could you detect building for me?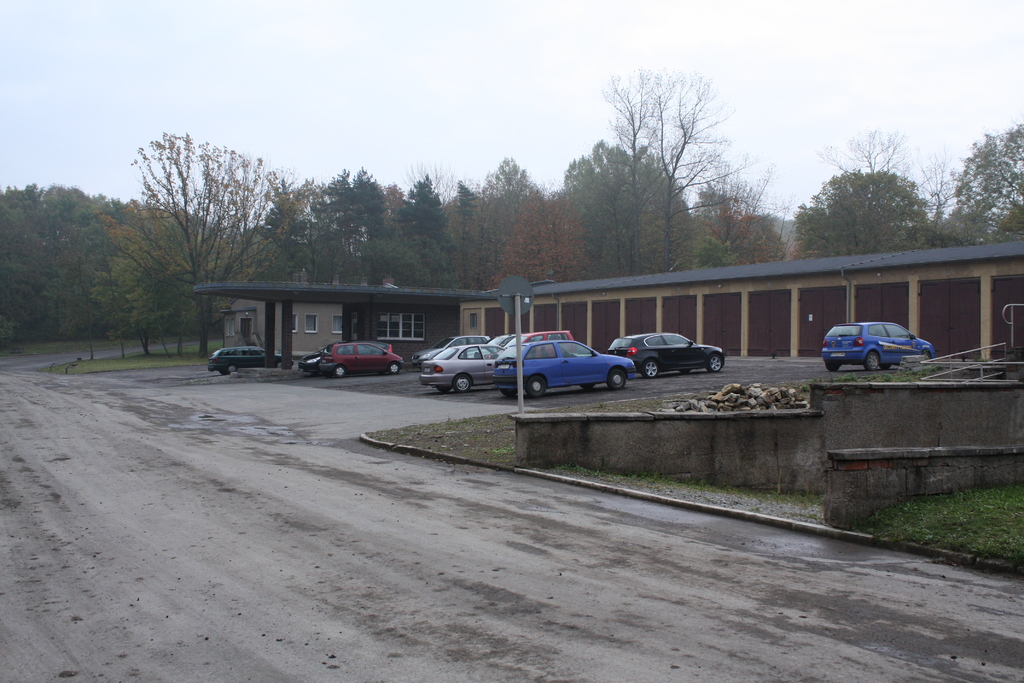
Detection result: [left=193, top=251, right=1023, bottom=373].
